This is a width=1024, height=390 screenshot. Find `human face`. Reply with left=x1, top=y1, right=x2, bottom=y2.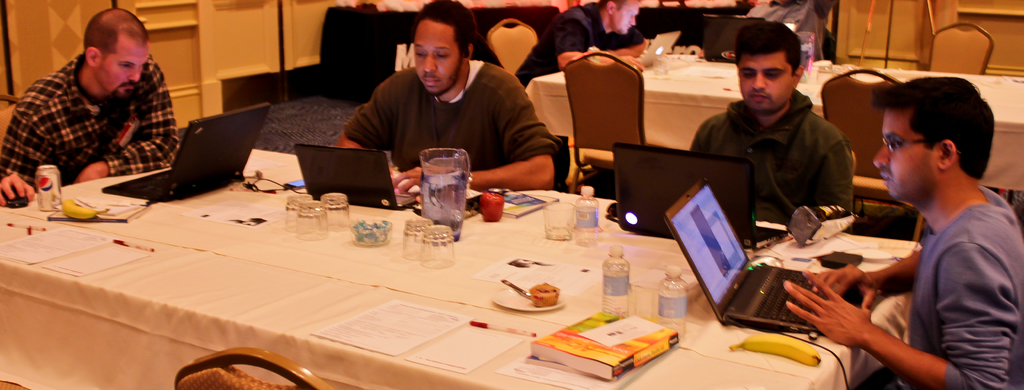
left=102, top=35, right=147, bottom=97.
